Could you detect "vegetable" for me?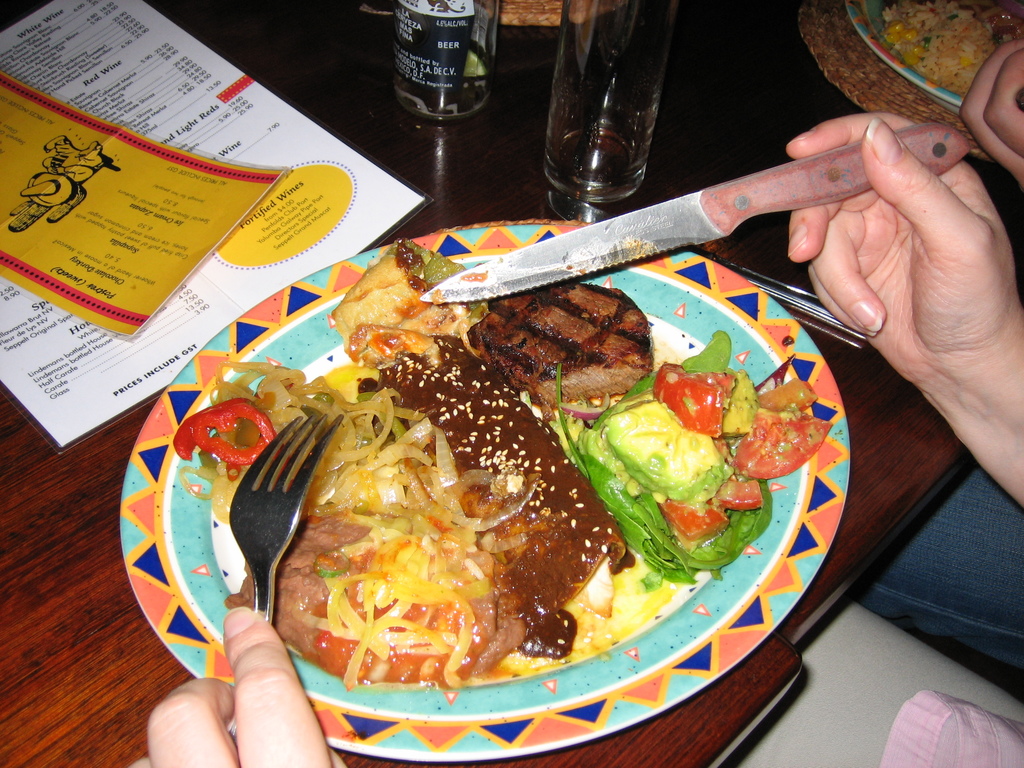
Detection result: BBox(685, 332, 732, 374).
